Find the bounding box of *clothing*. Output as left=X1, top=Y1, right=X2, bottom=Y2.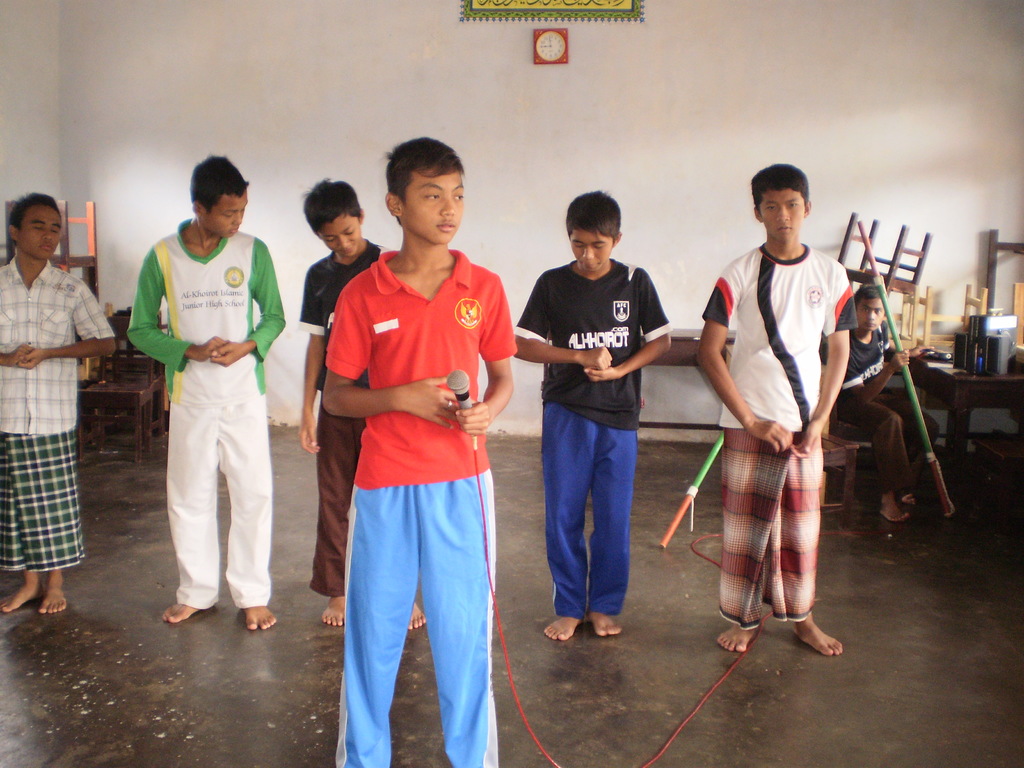
left=302, top=238, right=391, bottom=598.
